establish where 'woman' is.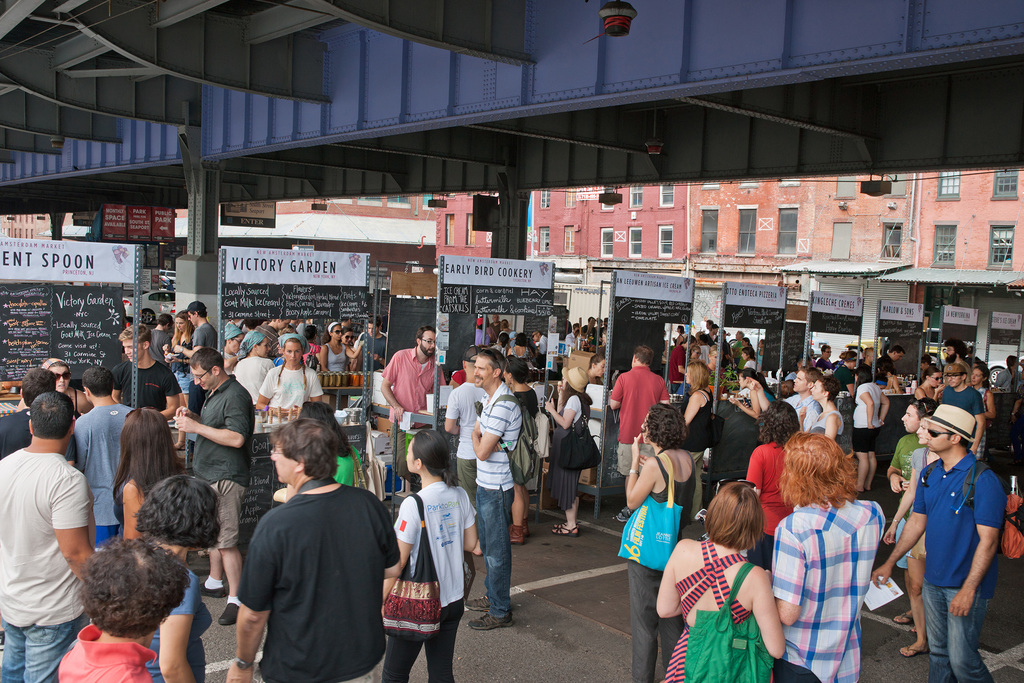
Established at (218,320,247,366).
